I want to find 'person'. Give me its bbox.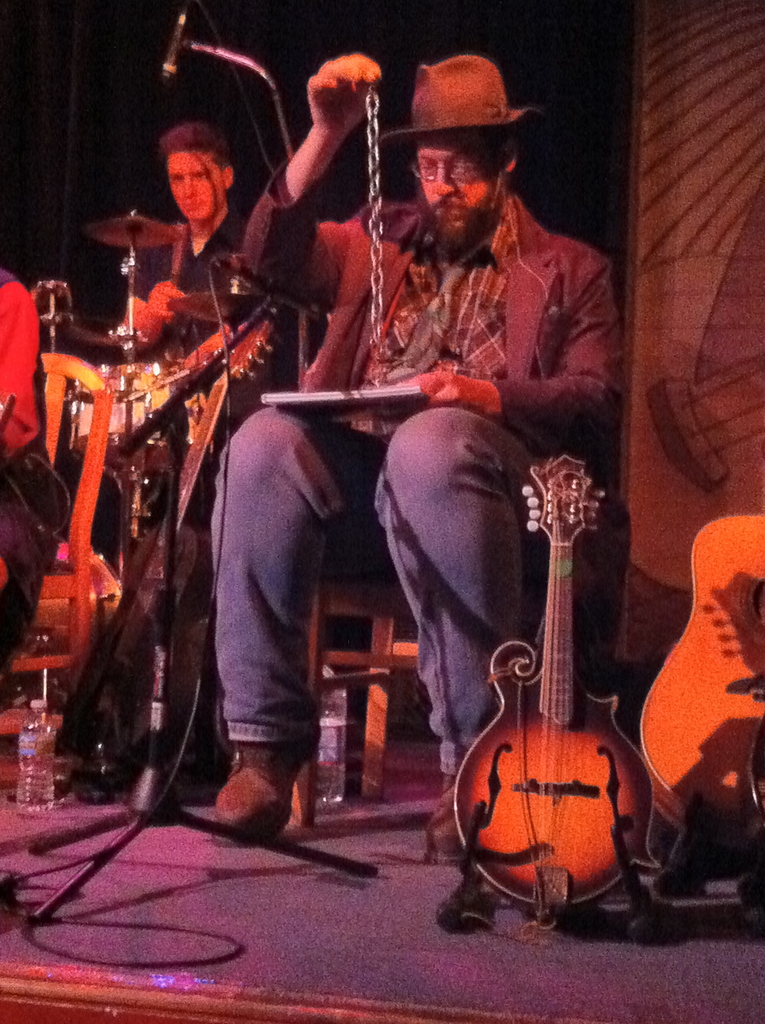
crop(240, 79, 590, 892).
